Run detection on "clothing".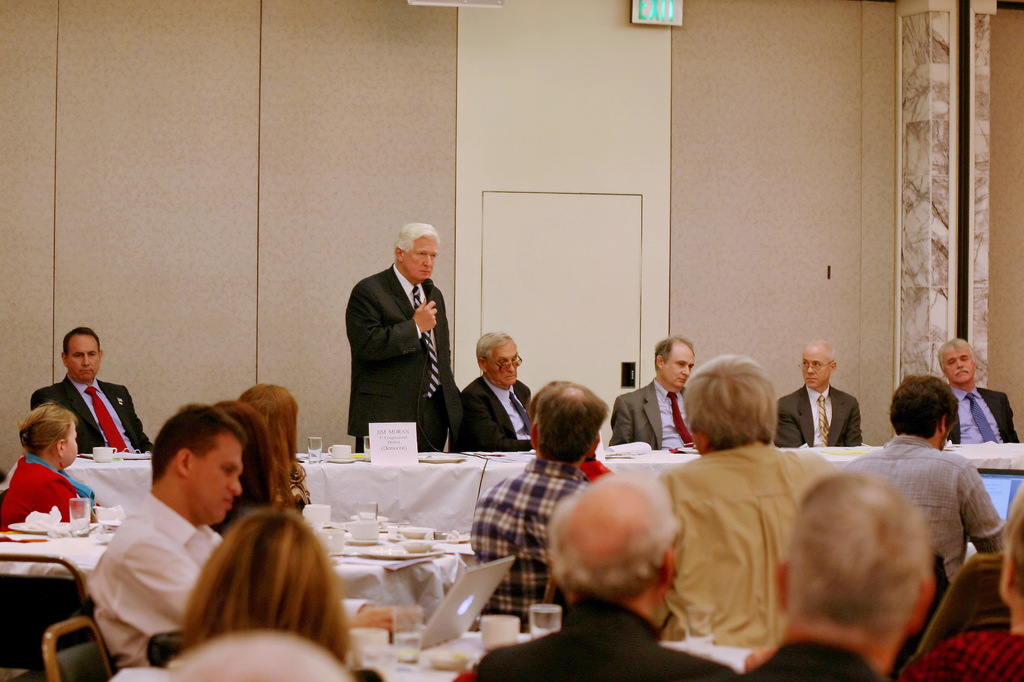
Result: (742,633,888,681).
